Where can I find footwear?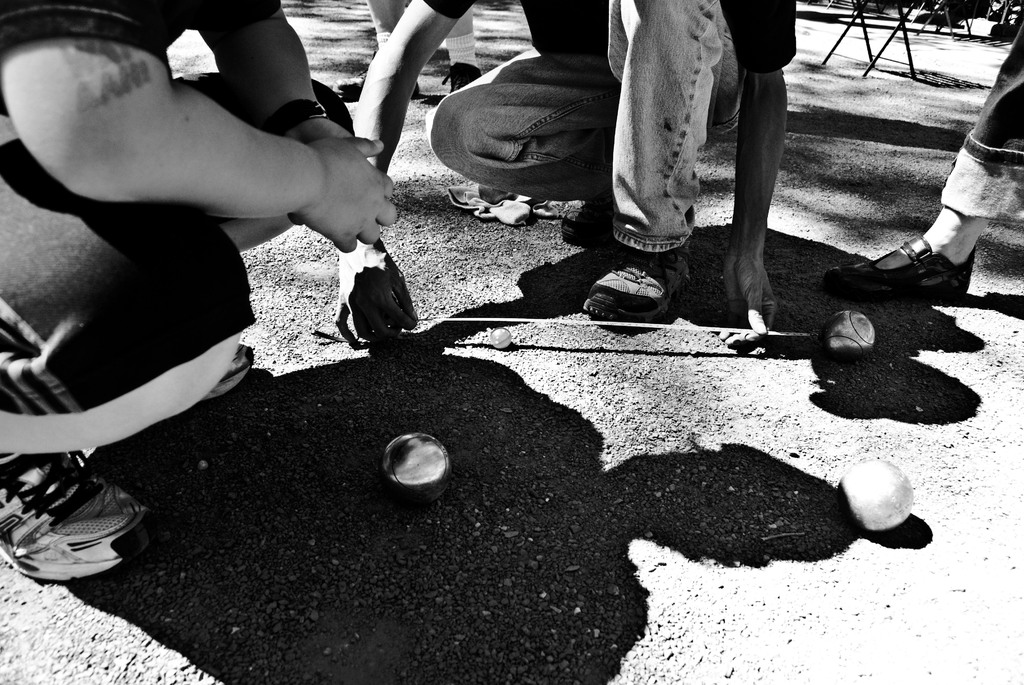
You can find it at x1=332, y1=49, x2=424, y2=100.
